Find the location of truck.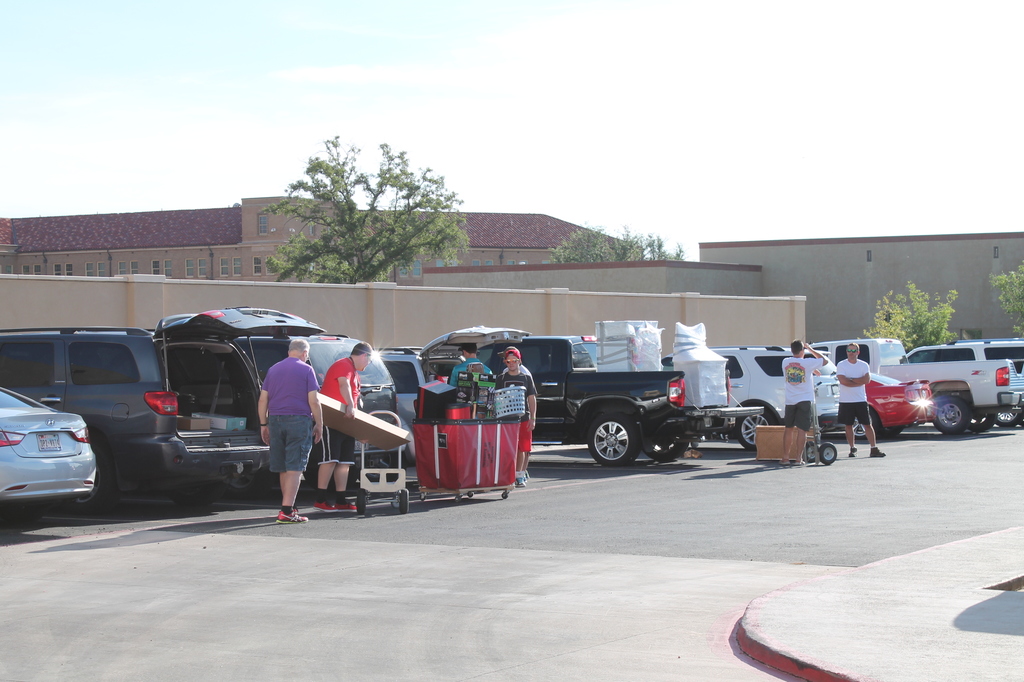
Location: (left=426, top=332, right=701, bottom=466).
